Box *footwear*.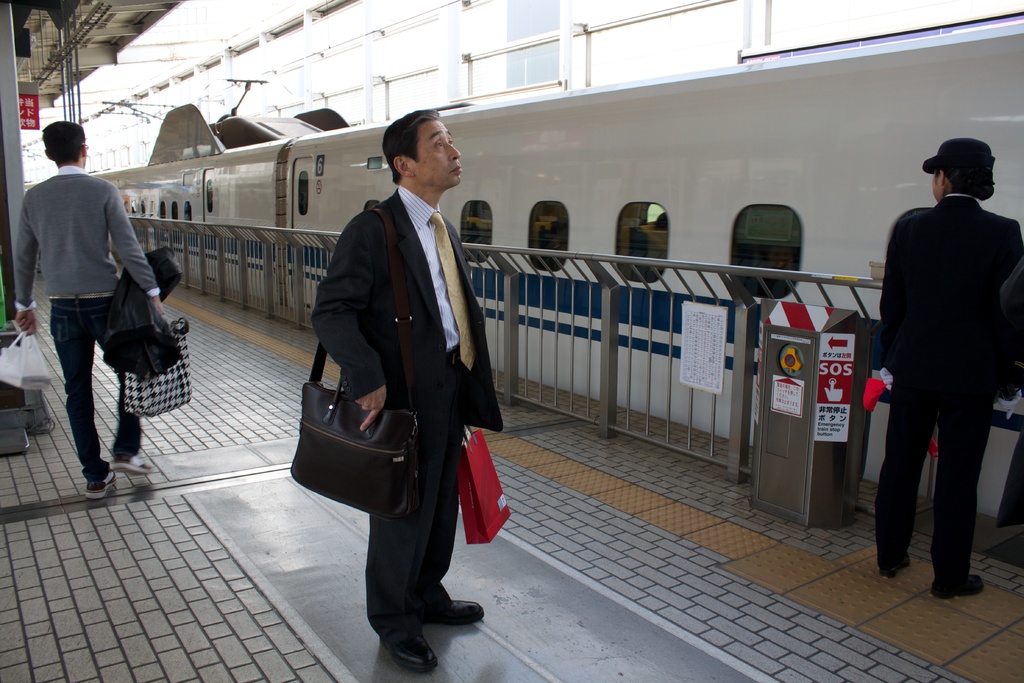
box(106, 454, 154, 477).
